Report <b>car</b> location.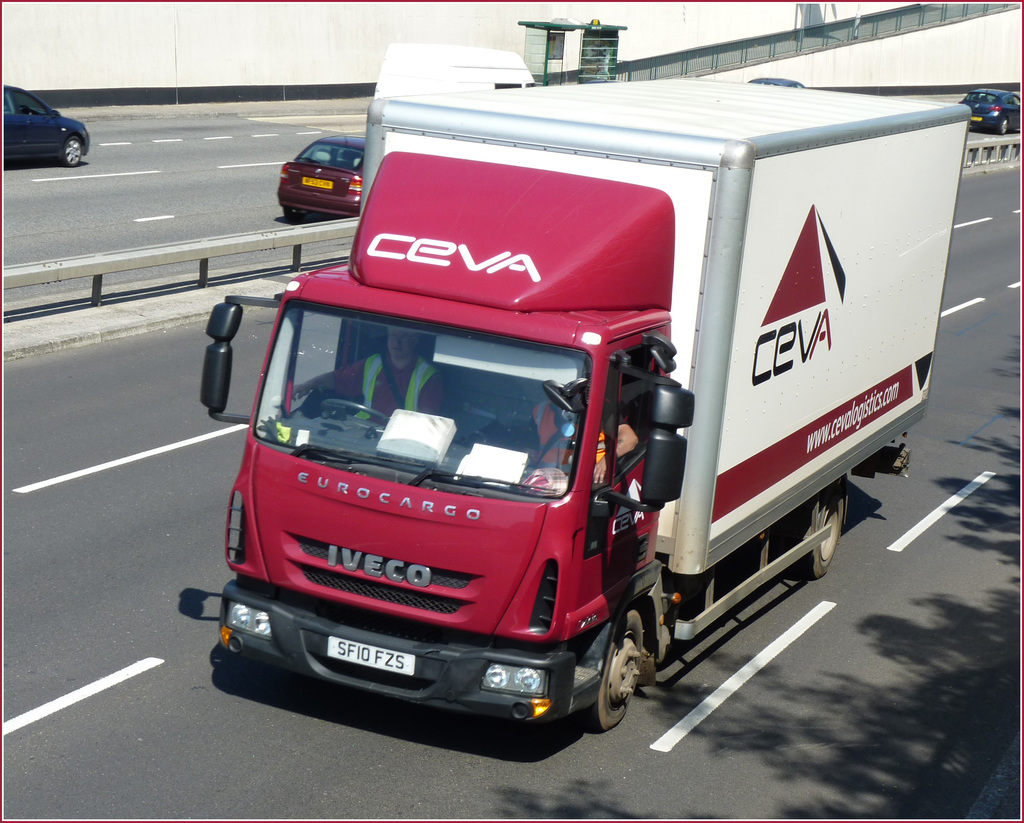
Report: [left=275, top=129, right=361, bottom=223].
